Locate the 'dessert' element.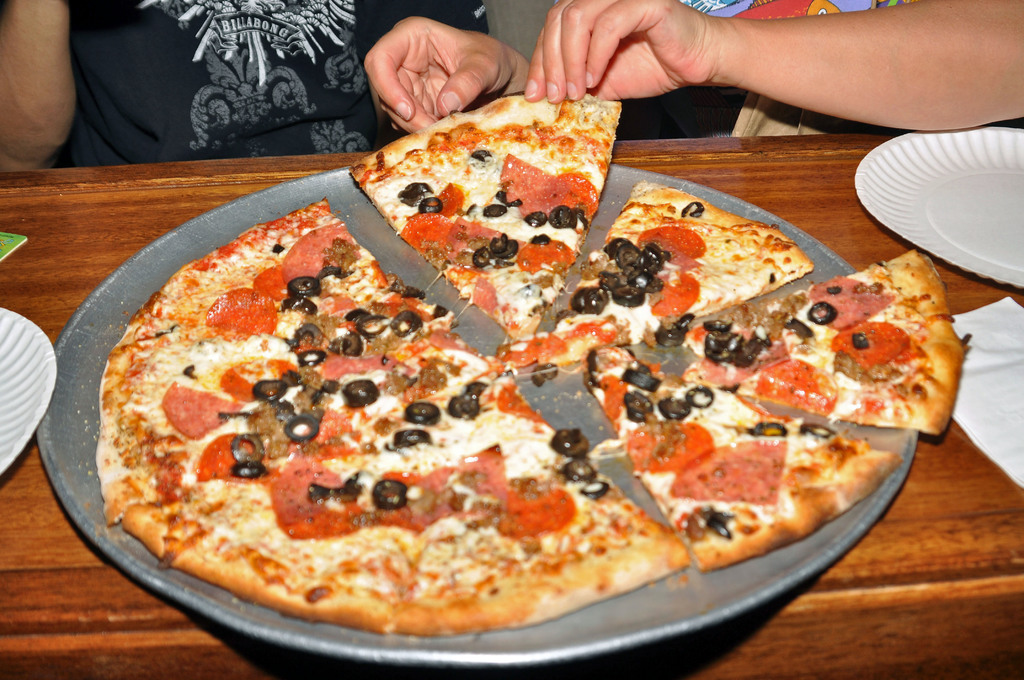
Element bbox: 581 339 901 569.
